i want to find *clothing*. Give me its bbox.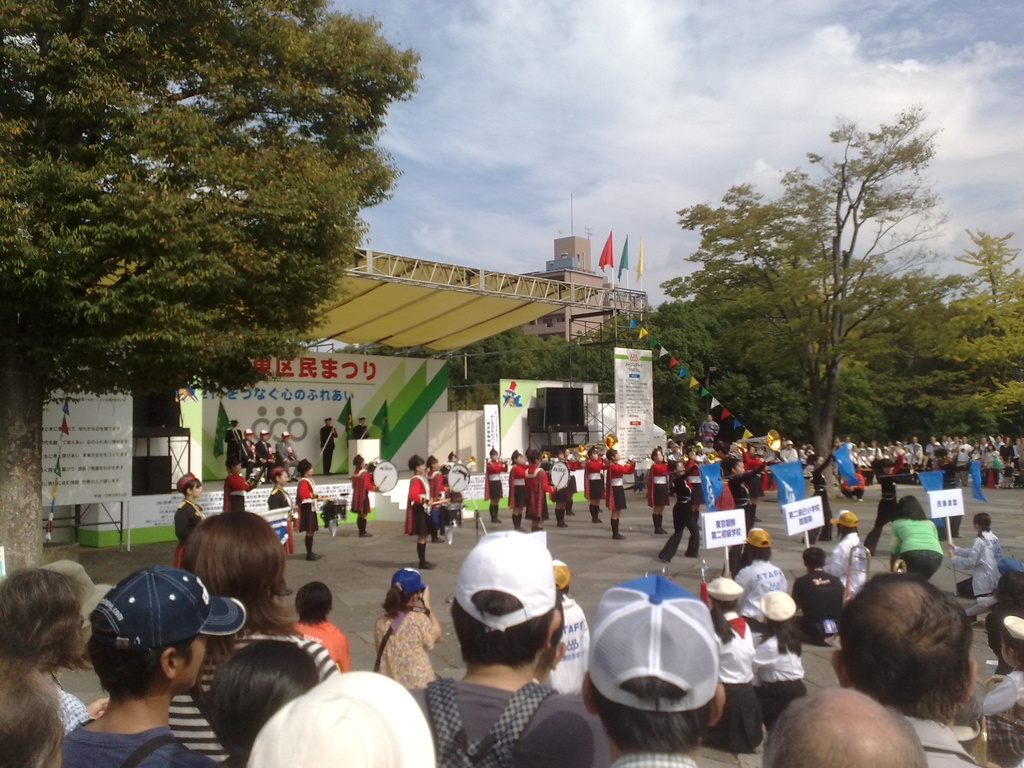
box=[835, 532, 861, 593].
